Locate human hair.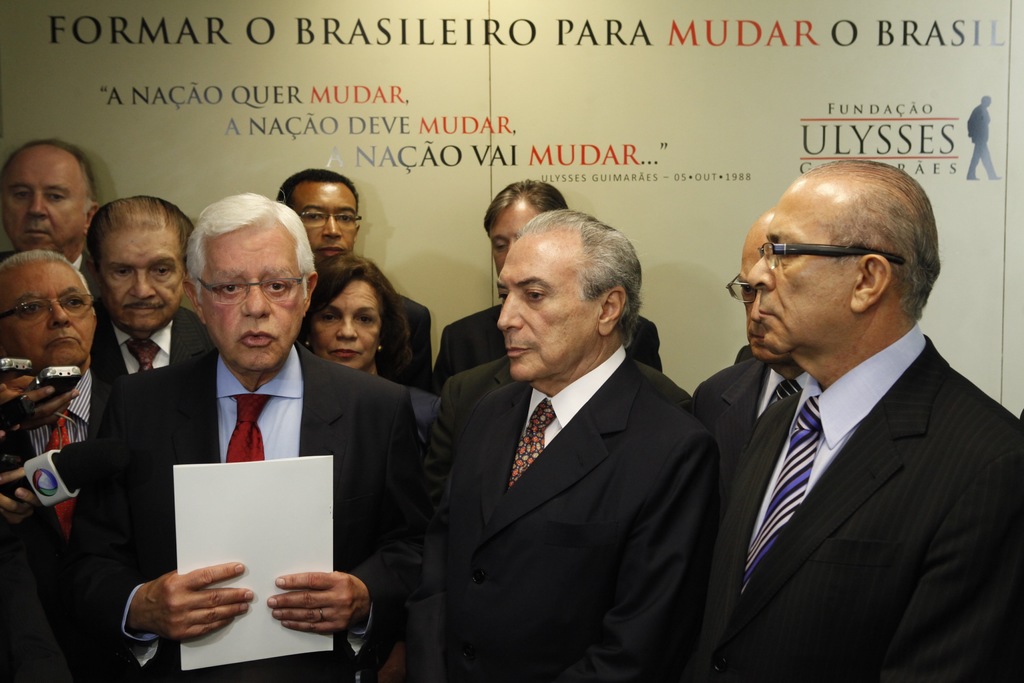
Bounding box: select_region(514, 208, 645, 340).
